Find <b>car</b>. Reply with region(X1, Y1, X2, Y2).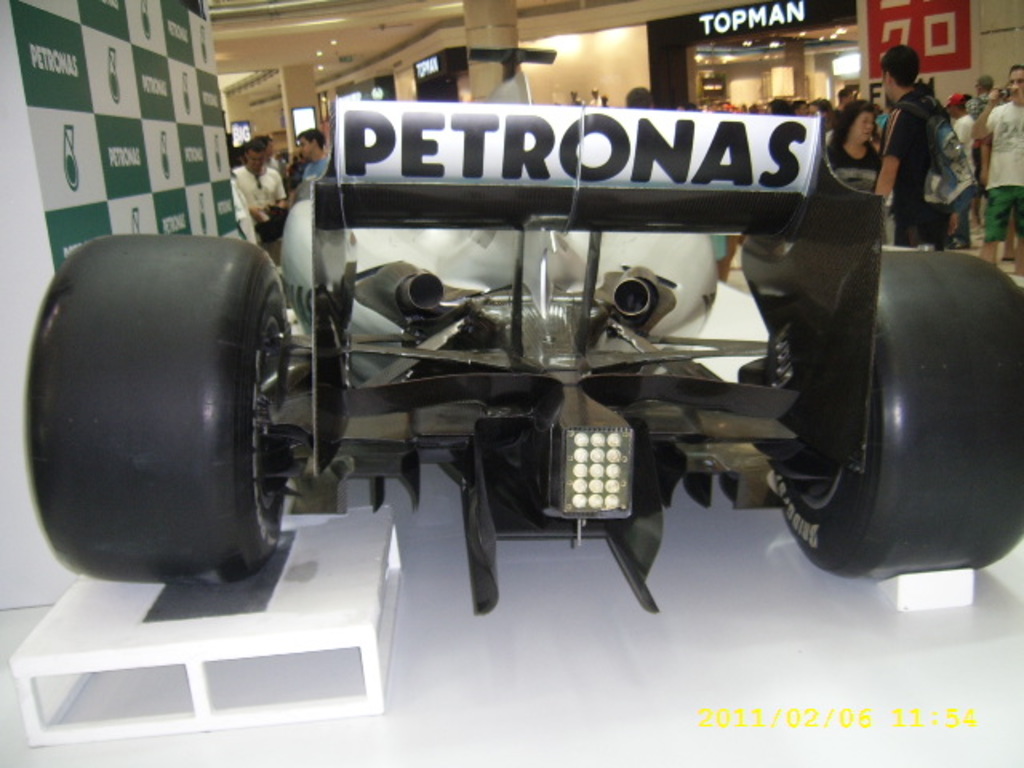
region(27, 85, 1022, 587).
